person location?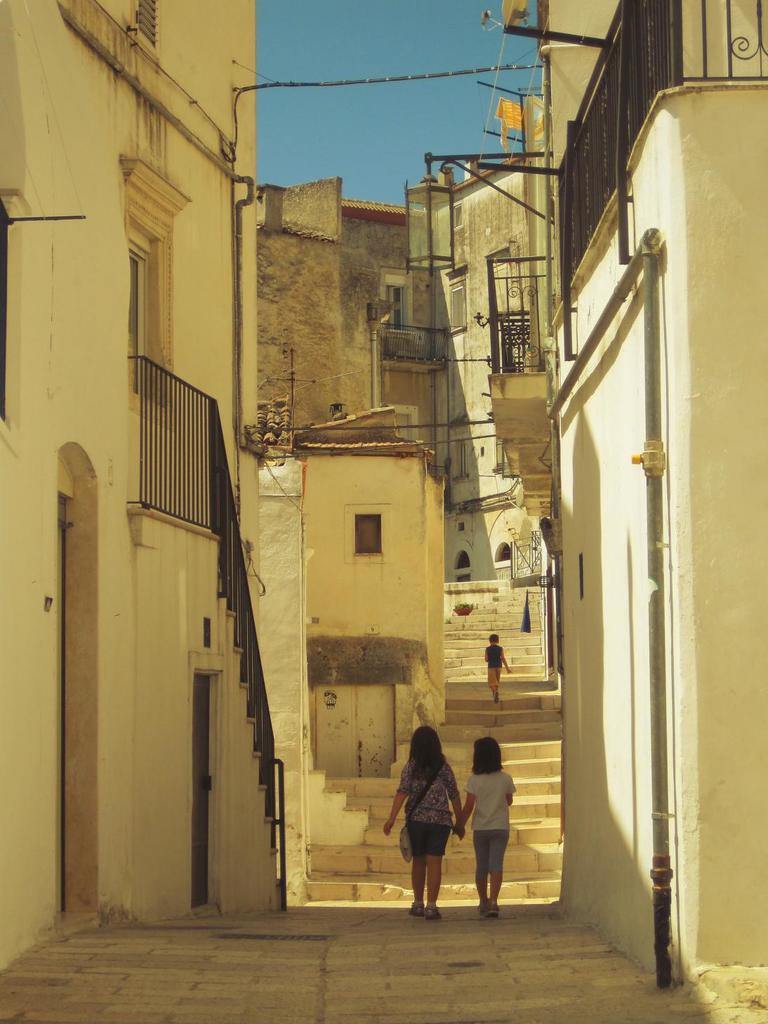
478 627 508 707
